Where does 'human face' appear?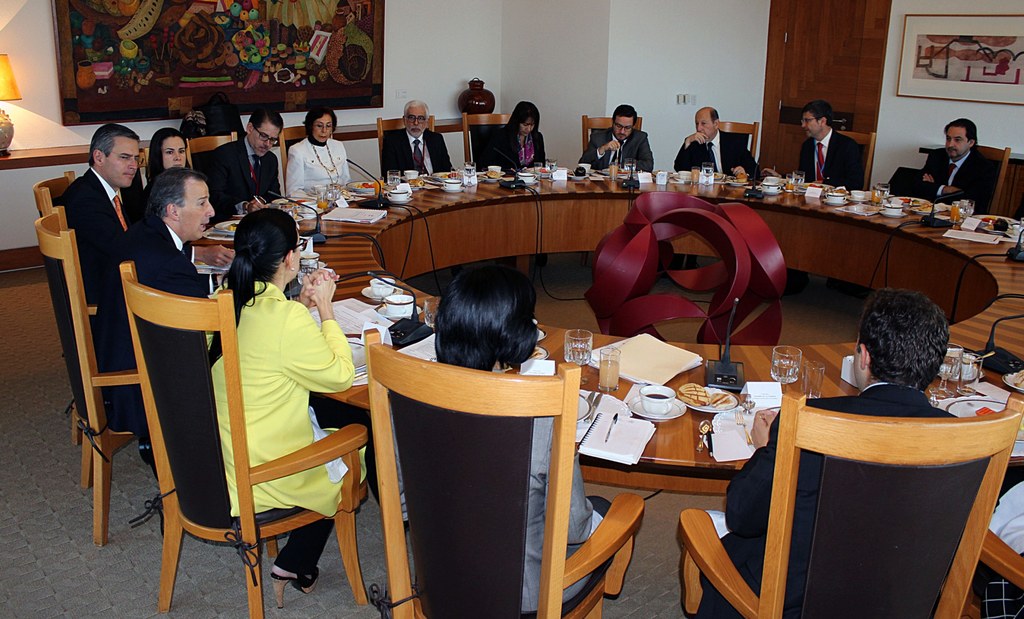
Appears at (314,113,334,148).
